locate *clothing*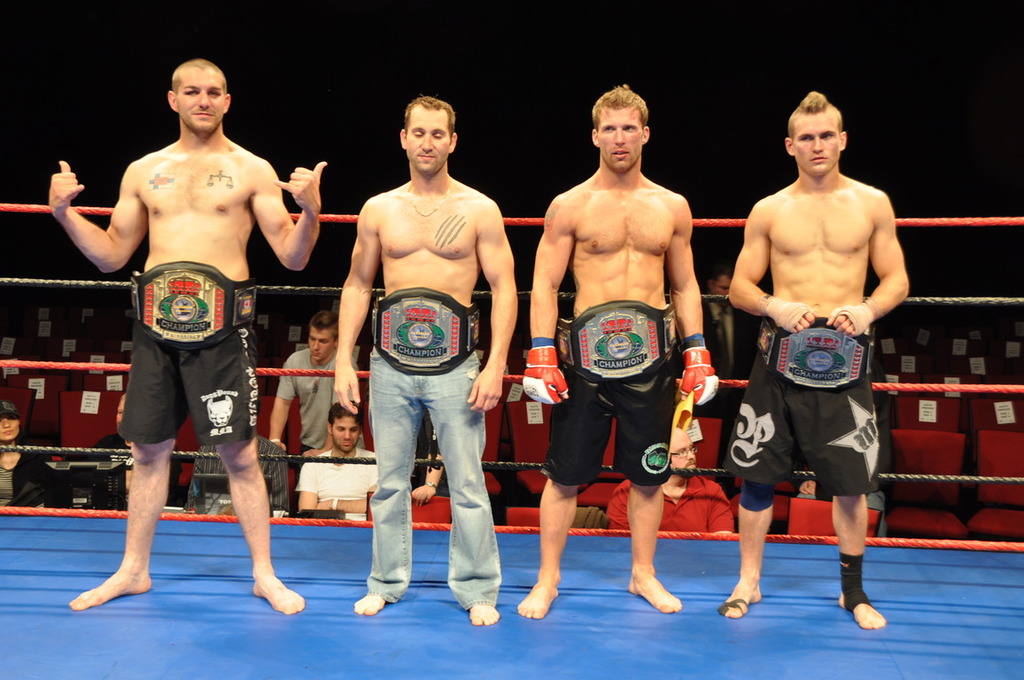
left=696, top=300, right=748, bottom=412
